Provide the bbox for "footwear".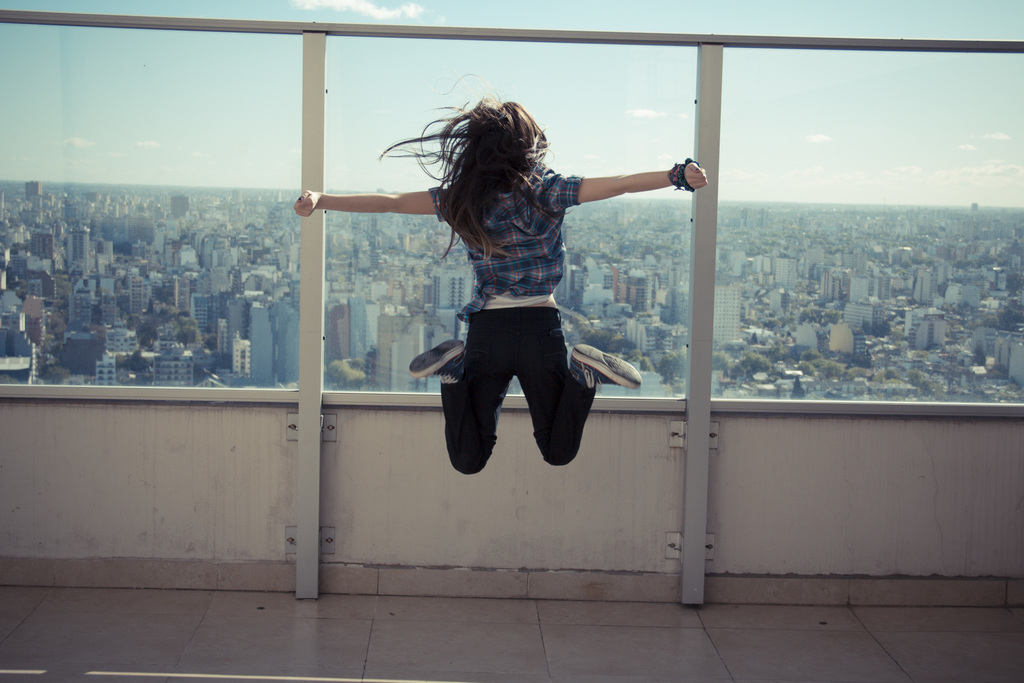
x1=566, y1=340, x2=639, y2=389.
